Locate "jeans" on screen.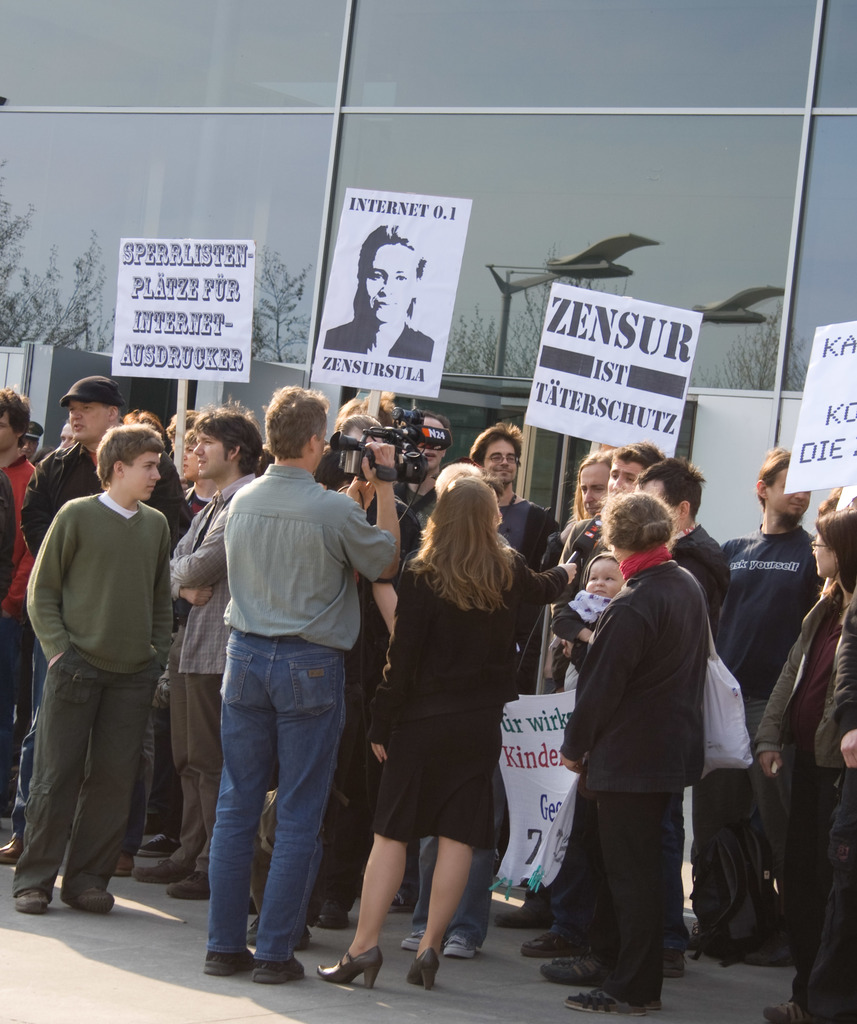
On screen at [206, 636, 343, 953].
